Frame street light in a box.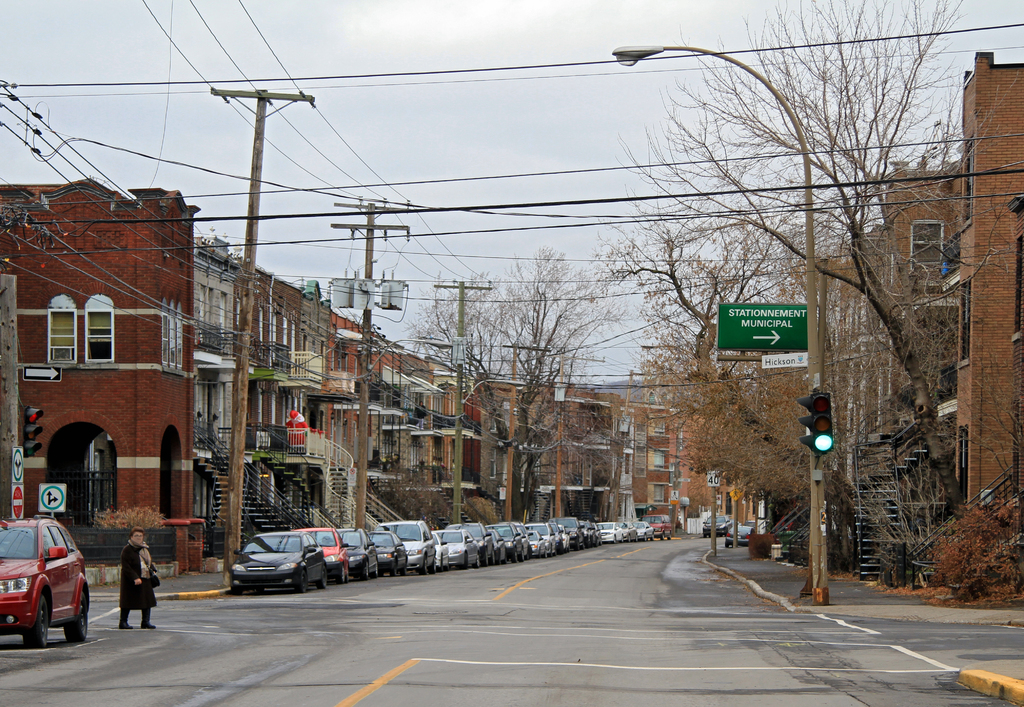
BBox(321, 200, 455, 528).
